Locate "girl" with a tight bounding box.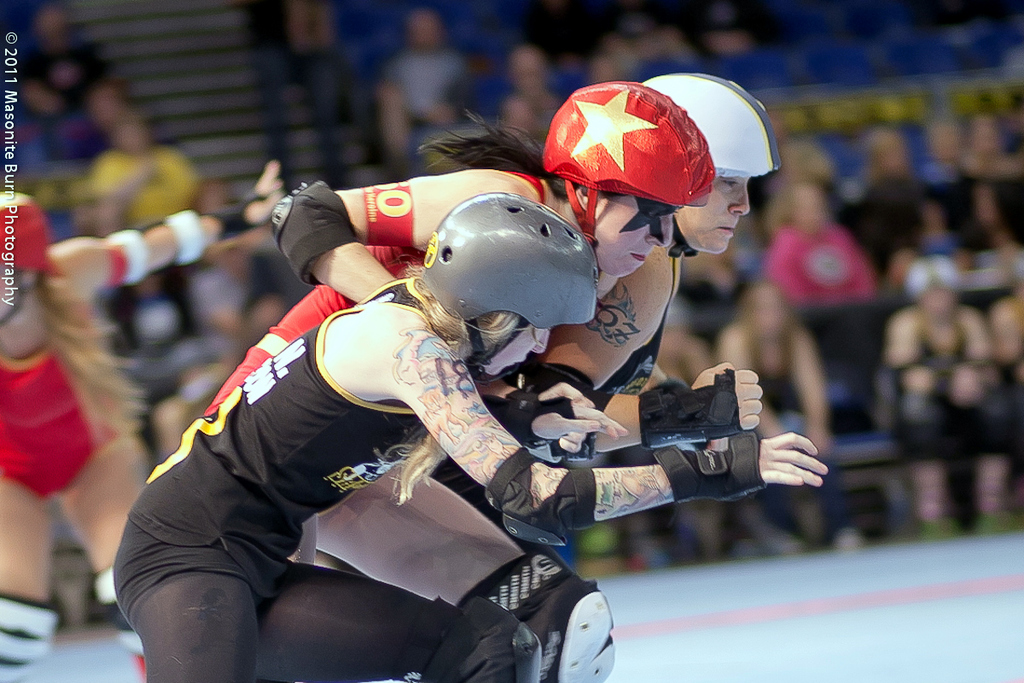
rect(207, 81, 706, 411).
